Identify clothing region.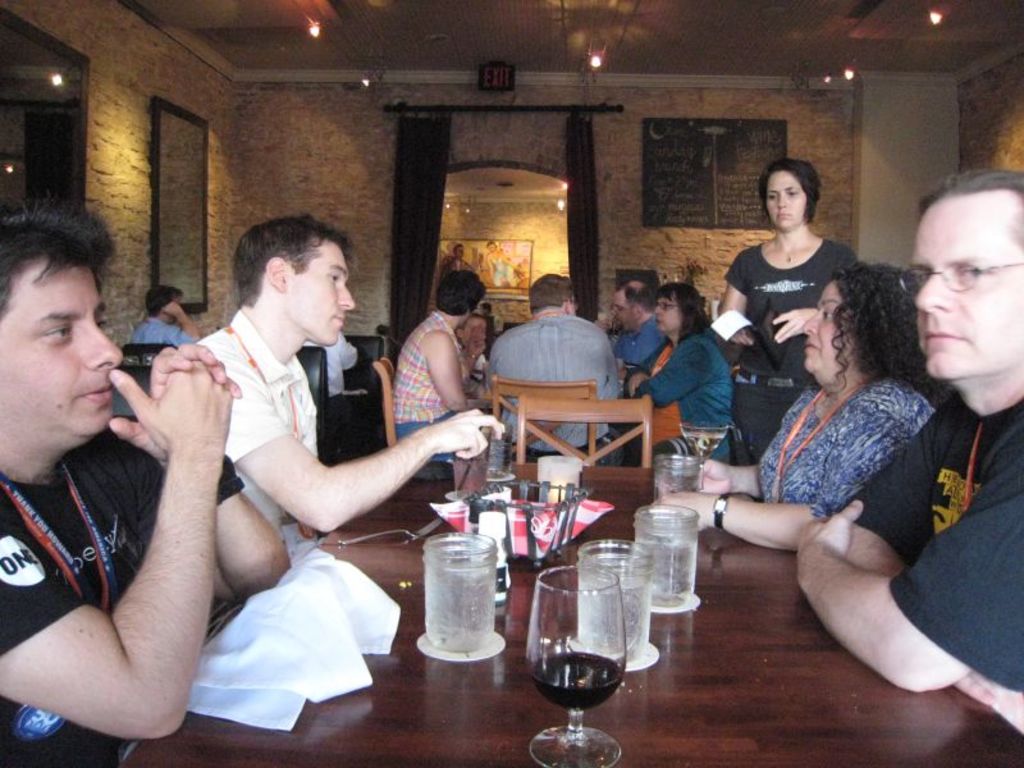
Region: pyautogui.locateOnScreen(614, 332, 730, 461).
